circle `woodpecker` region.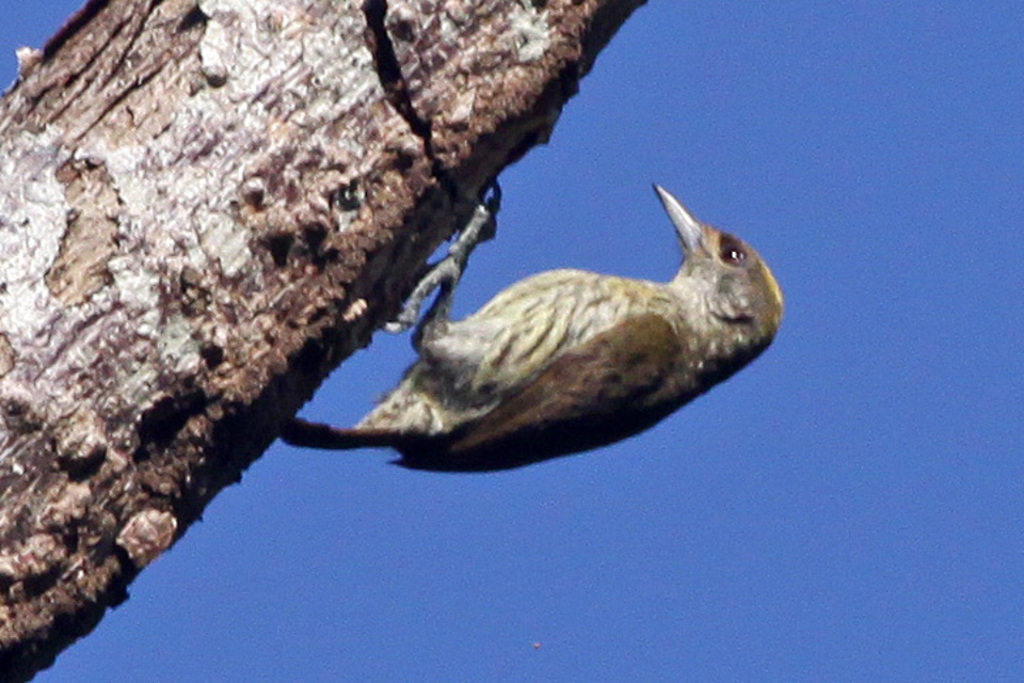
Region: bbox(278, 185, 786, 477).
